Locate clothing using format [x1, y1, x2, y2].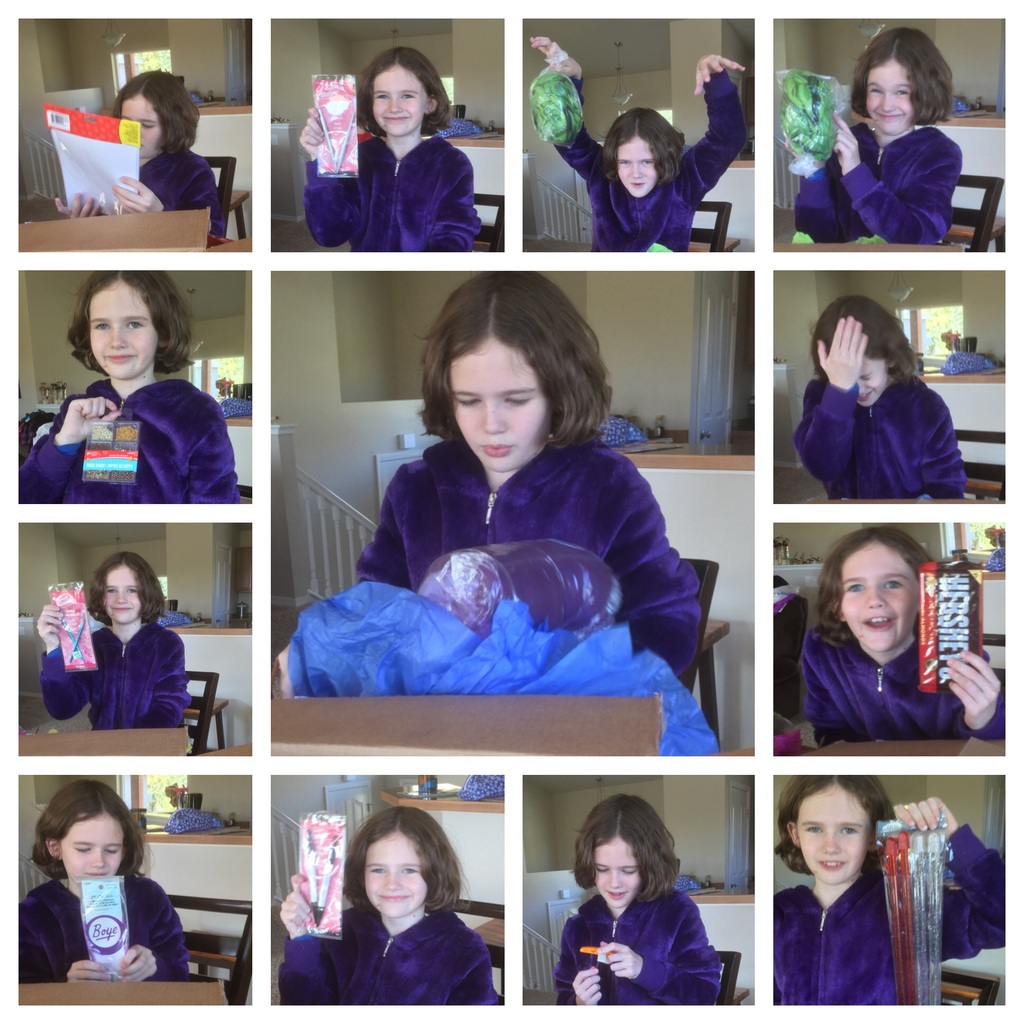
[794, 120, 967, 243].
